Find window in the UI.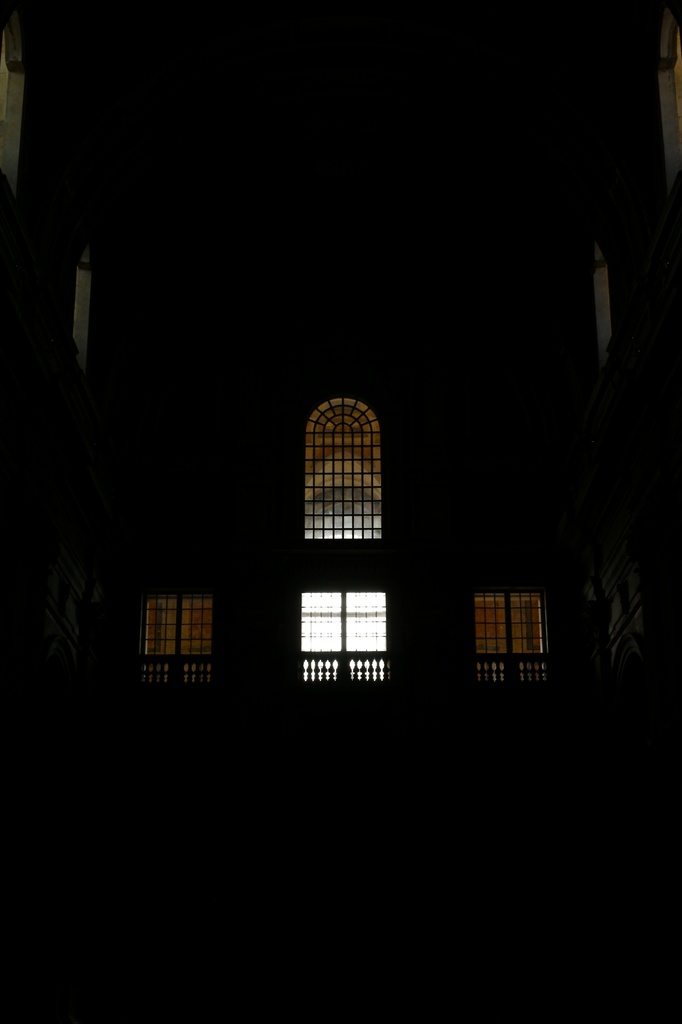
UI element at x1=141 y1=592 x2=220 y2=685.
